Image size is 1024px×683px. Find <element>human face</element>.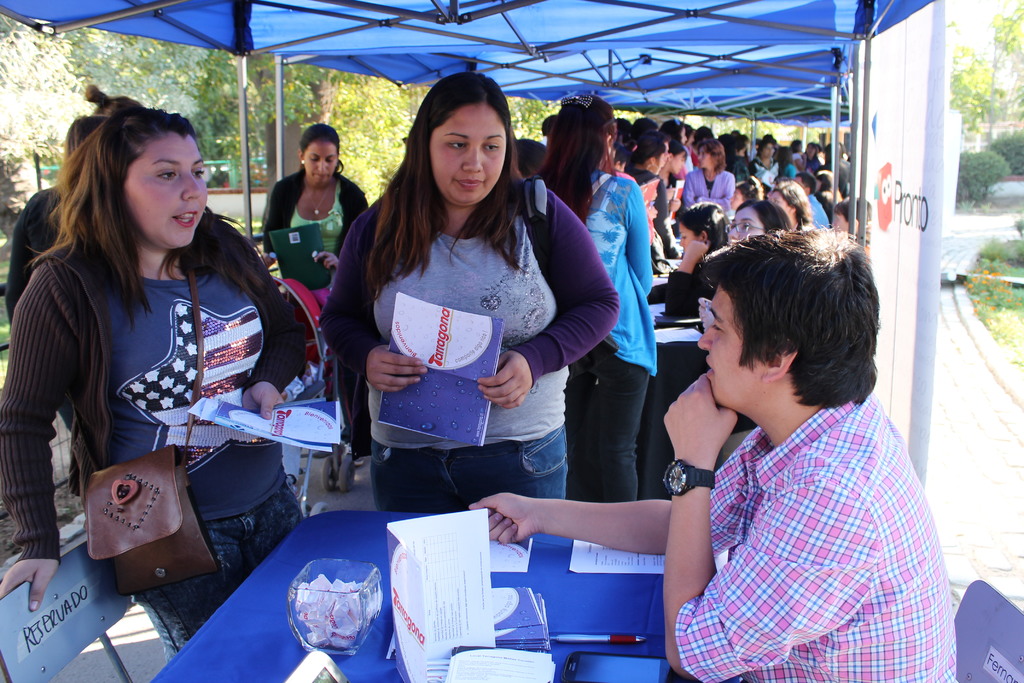
left=726, top=204, right=764, bottom=238.
